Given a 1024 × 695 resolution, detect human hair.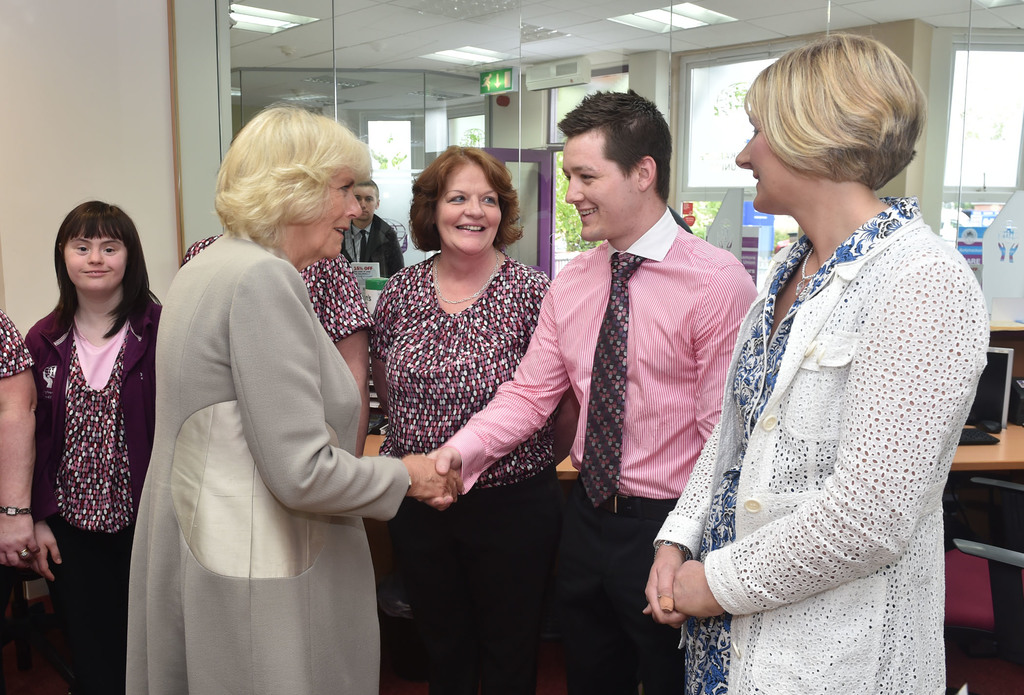
{"x1": 742, "y1": 32, "x2": 922, "y2": 189}.
